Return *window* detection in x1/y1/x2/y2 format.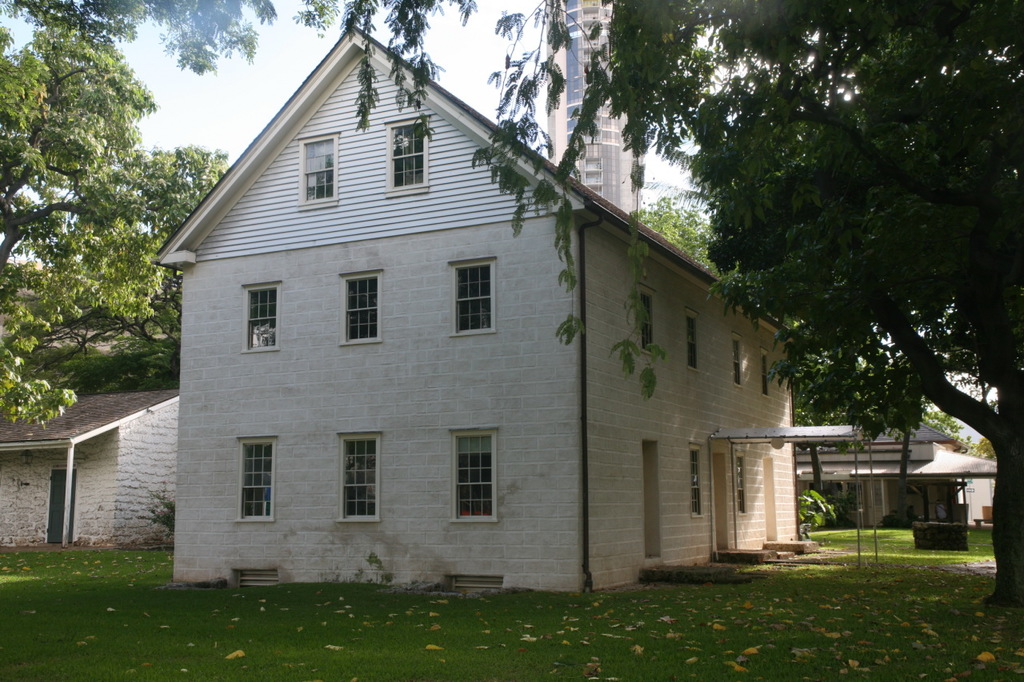
758/347/771/393.
